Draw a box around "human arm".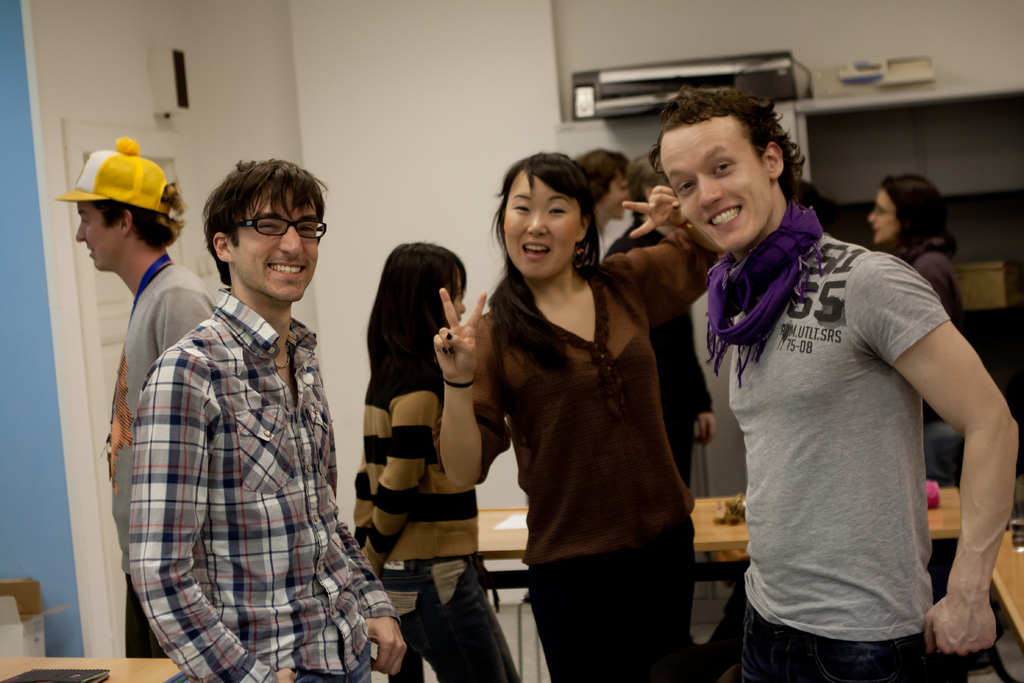
(left=353, top=466, right=372, bottom=552).
